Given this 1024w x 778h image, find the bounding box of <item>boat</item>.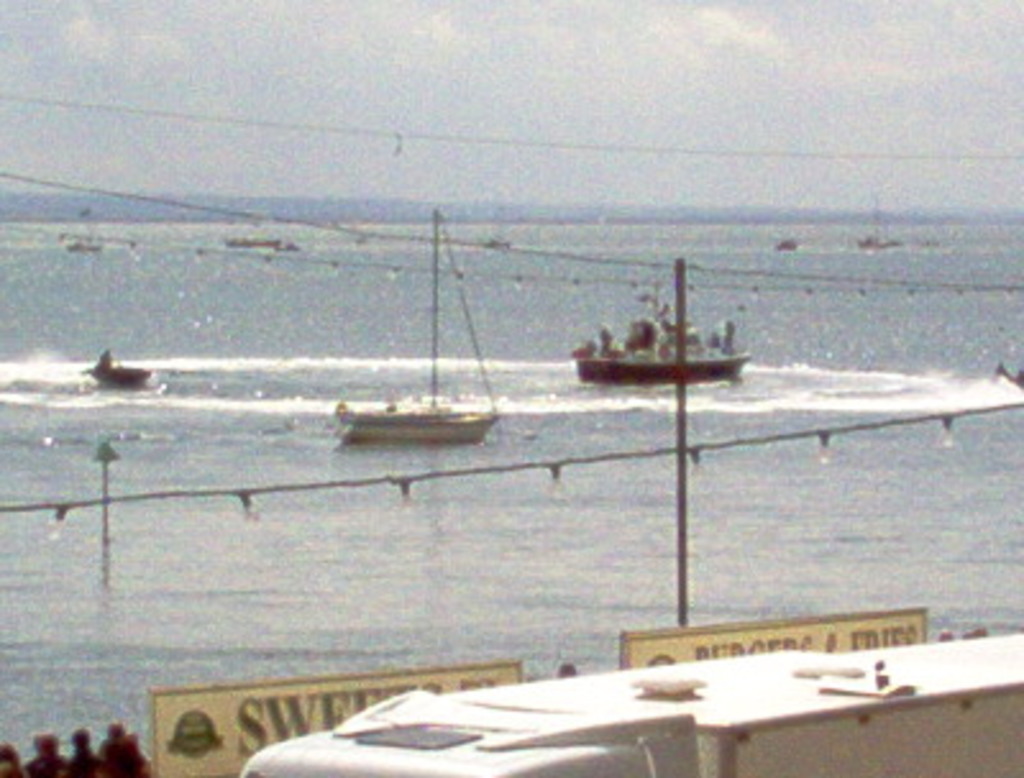
box=[858, 202, 904, 253].
